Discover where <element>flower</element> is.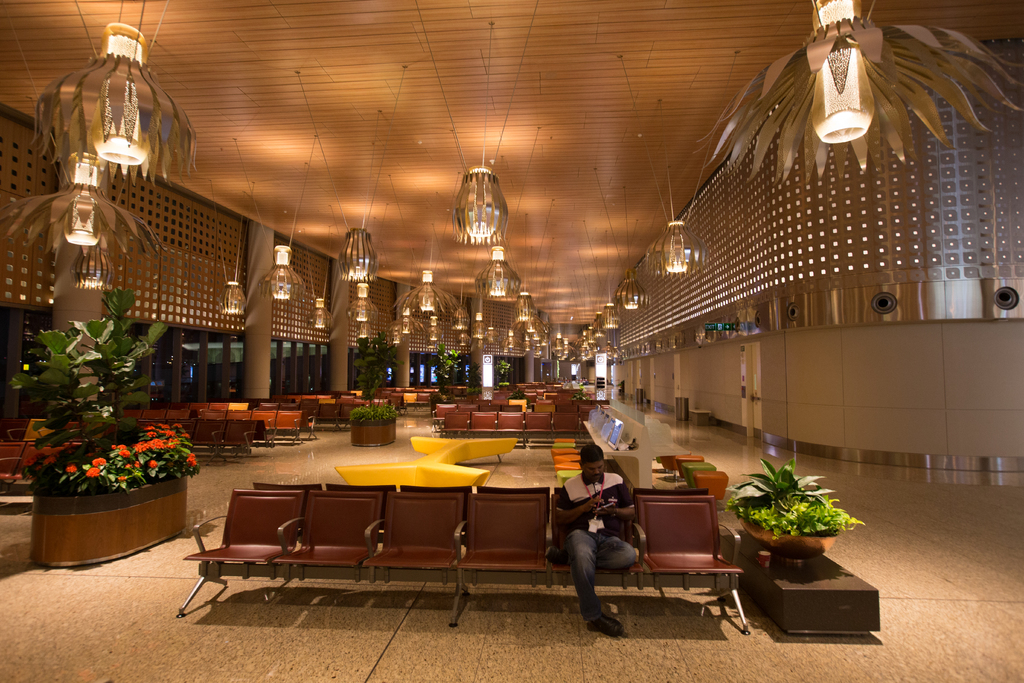
Discovered at bbox=(91, 454, 106, 463).
